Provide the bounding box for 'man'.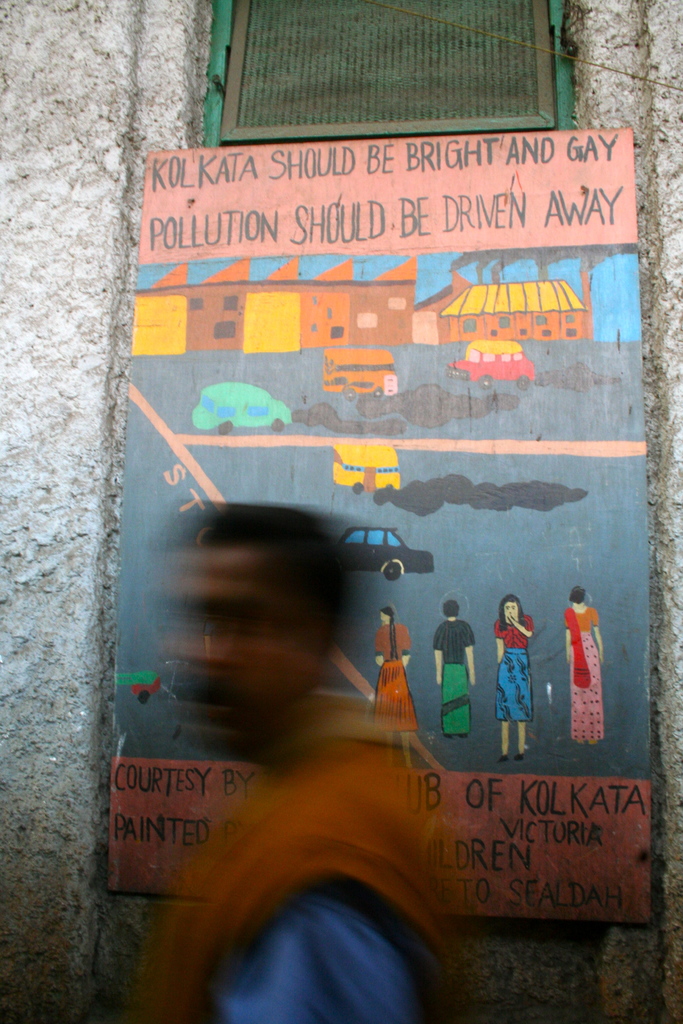
<region>122, 469, 486, 982</region>.
